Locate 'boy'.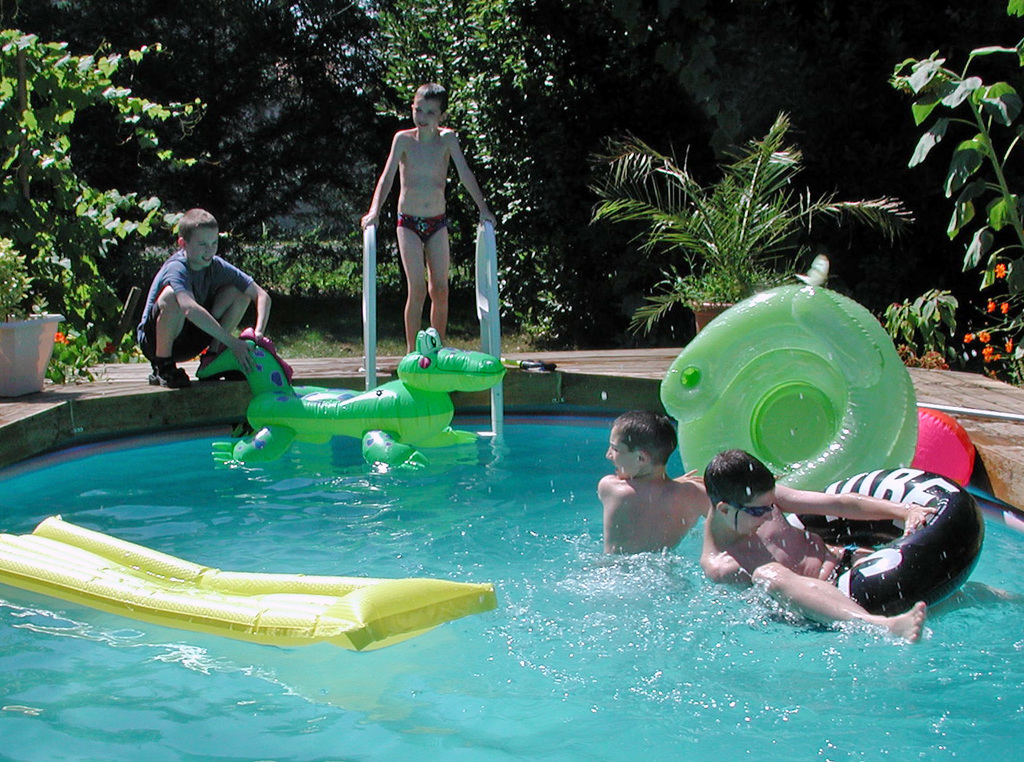
Bounding box: region(665, 432, 993, 660).
